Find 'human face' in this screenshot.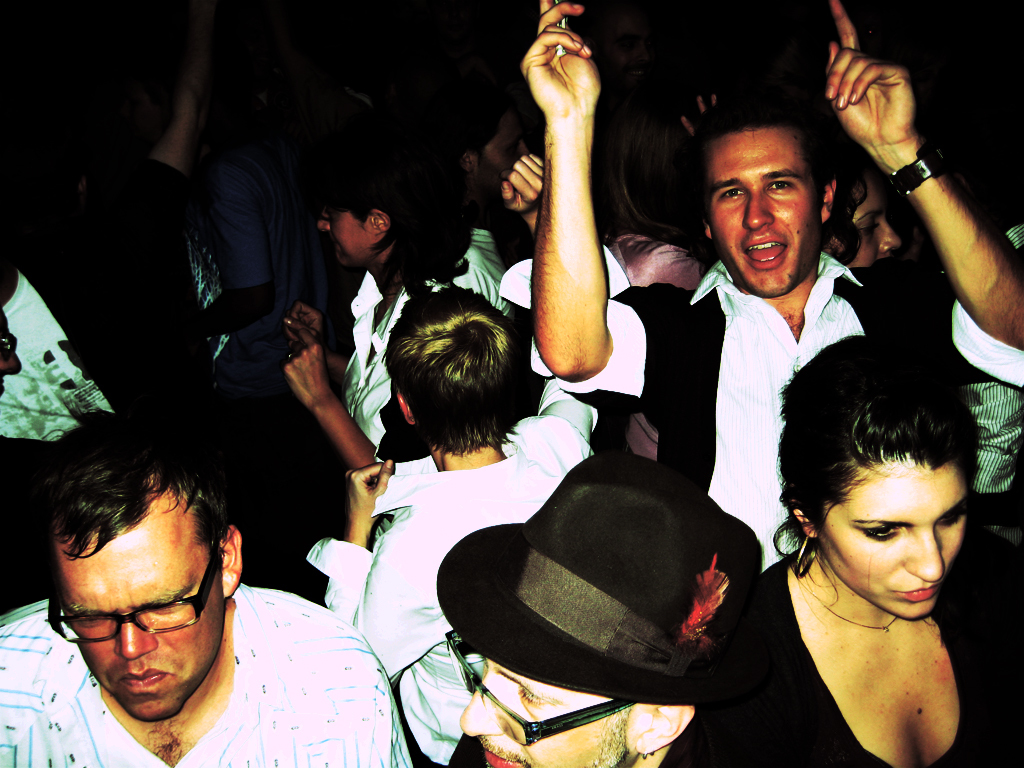
The bounding box for 'human face' is {"x1": 814, "y1": 456, "x2": 969, "y2": 619}.
